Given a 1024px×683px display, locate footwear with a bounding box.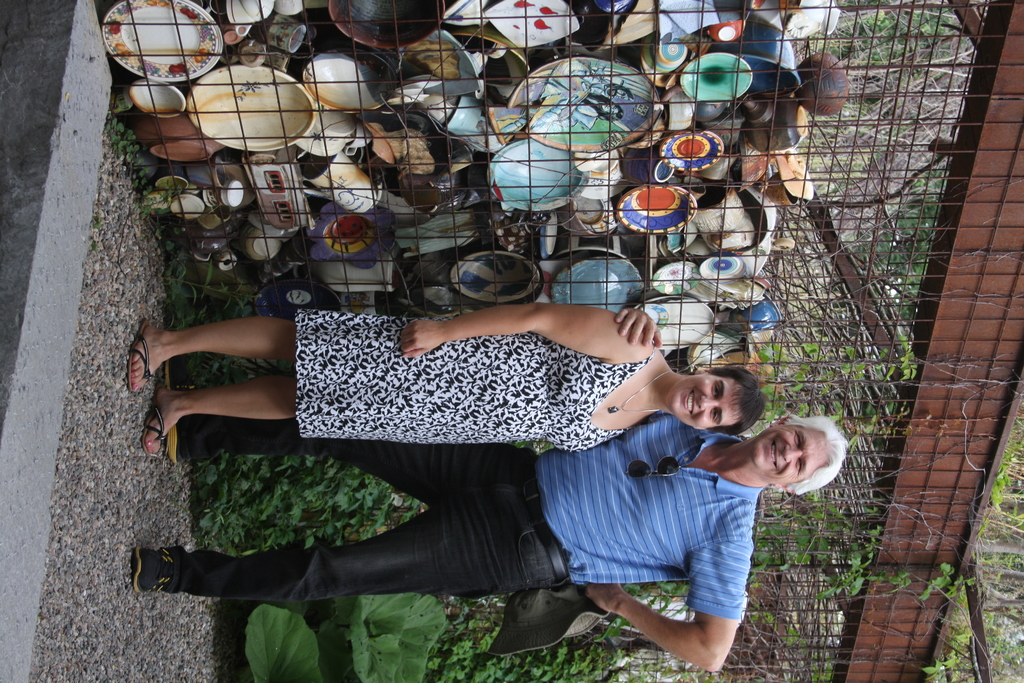
Located: [left=134, top=542, right=172, bottom=598].
